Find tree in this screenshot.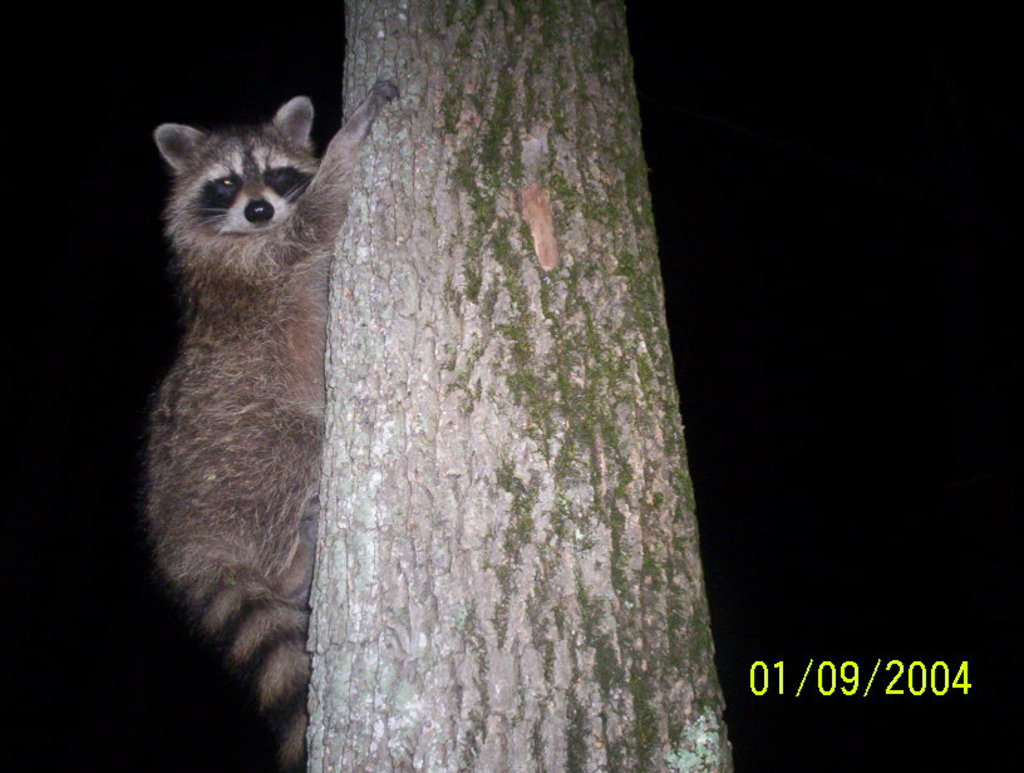
The bounding box for tree is Rect(300, 1, 732, 769).
